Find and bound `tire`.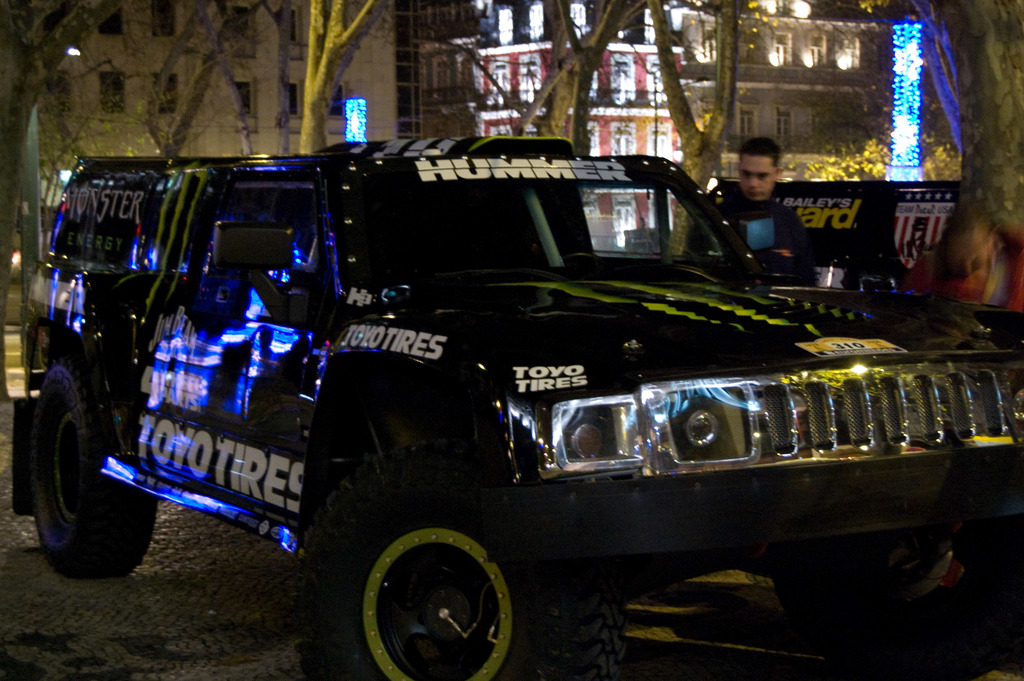
Bound: BBox(326, 490, 586, 680).
